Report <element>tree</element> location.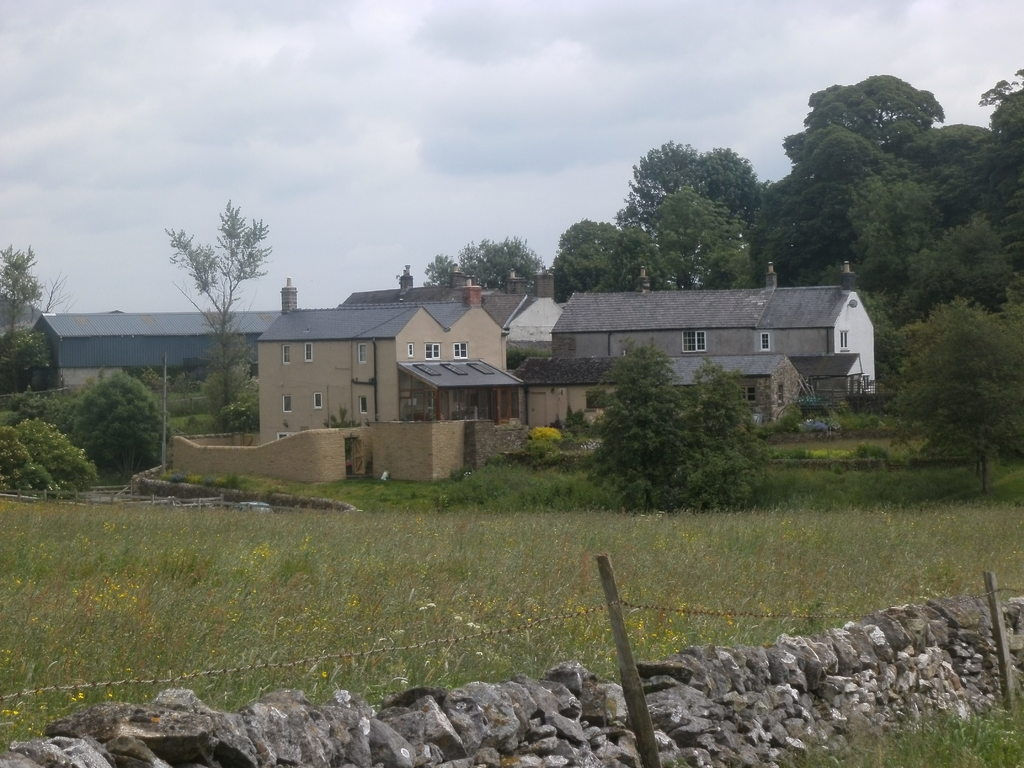
Report: (x1=33, y1=366, x2=170, y2=480).
